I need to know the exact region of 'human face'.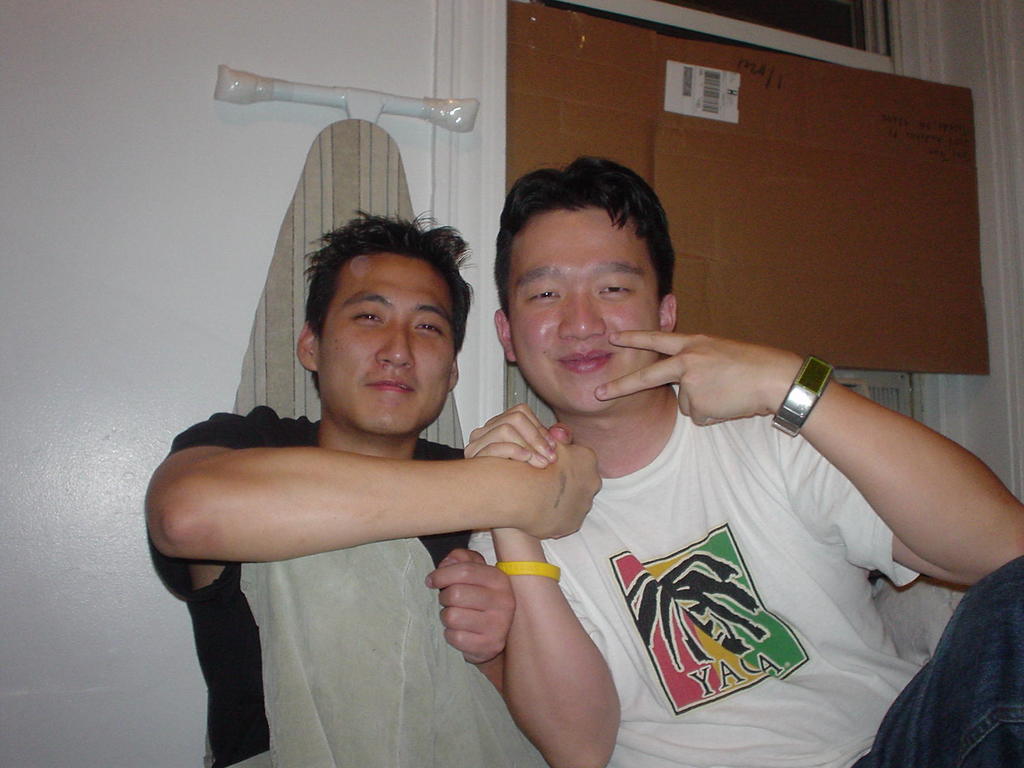
Region: [499, 200, 658, 412].
